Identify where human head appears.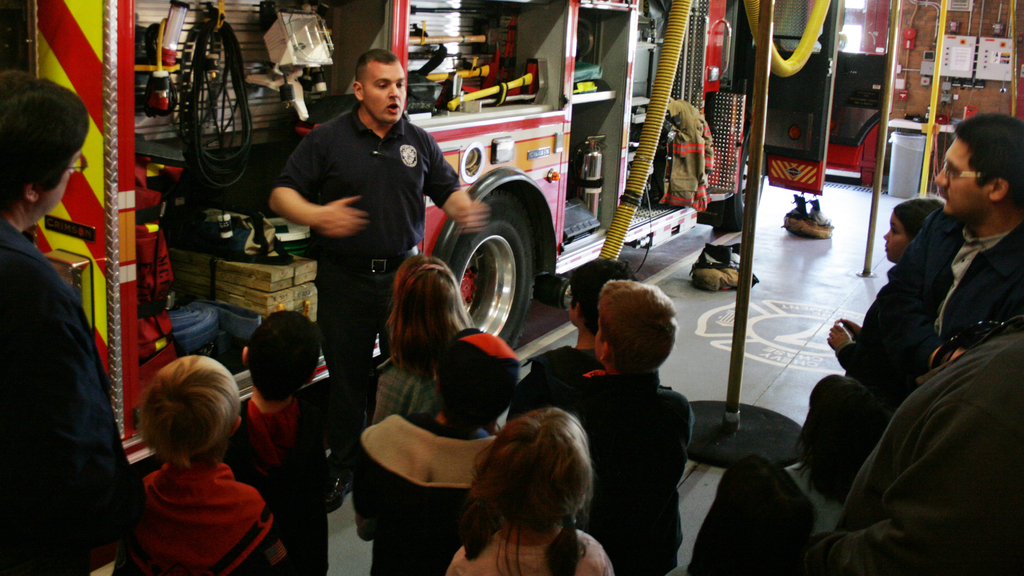
Appears at 431:326:521:424.
